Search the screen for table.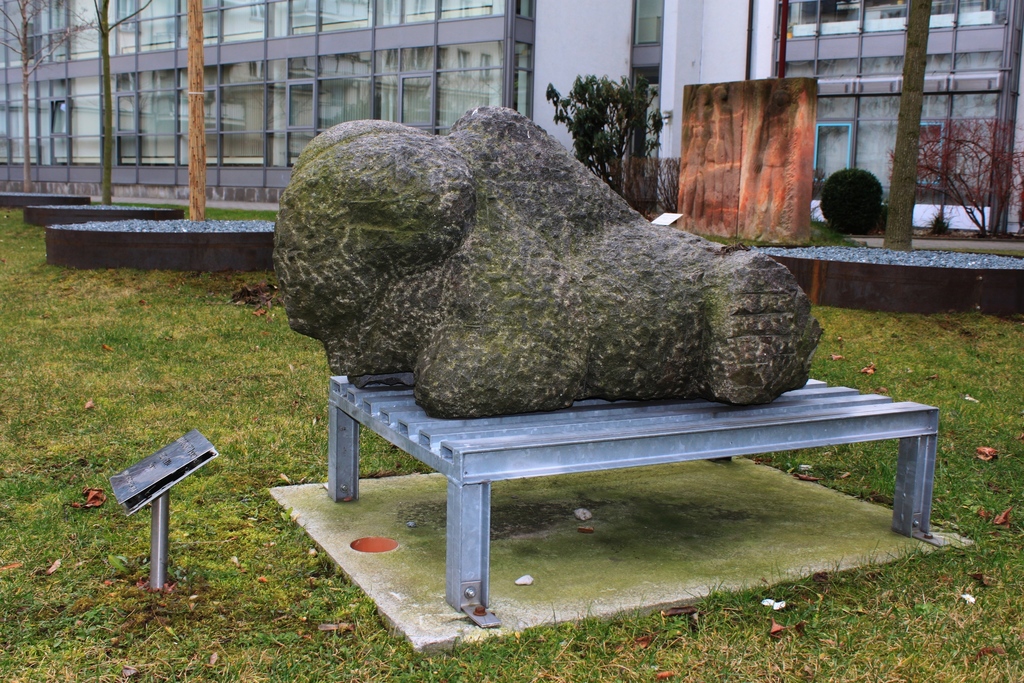
Found at region(332, 375, 941, 626).
